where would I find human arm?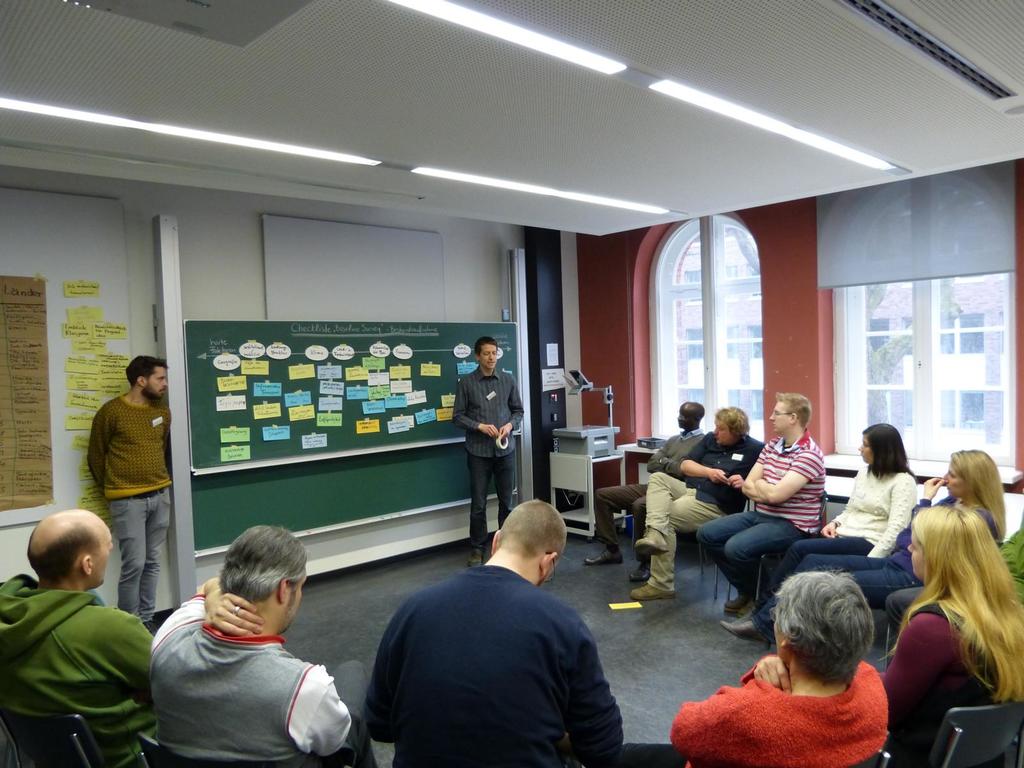
At [x1=865, y1=467, x2=916, y2=557].
